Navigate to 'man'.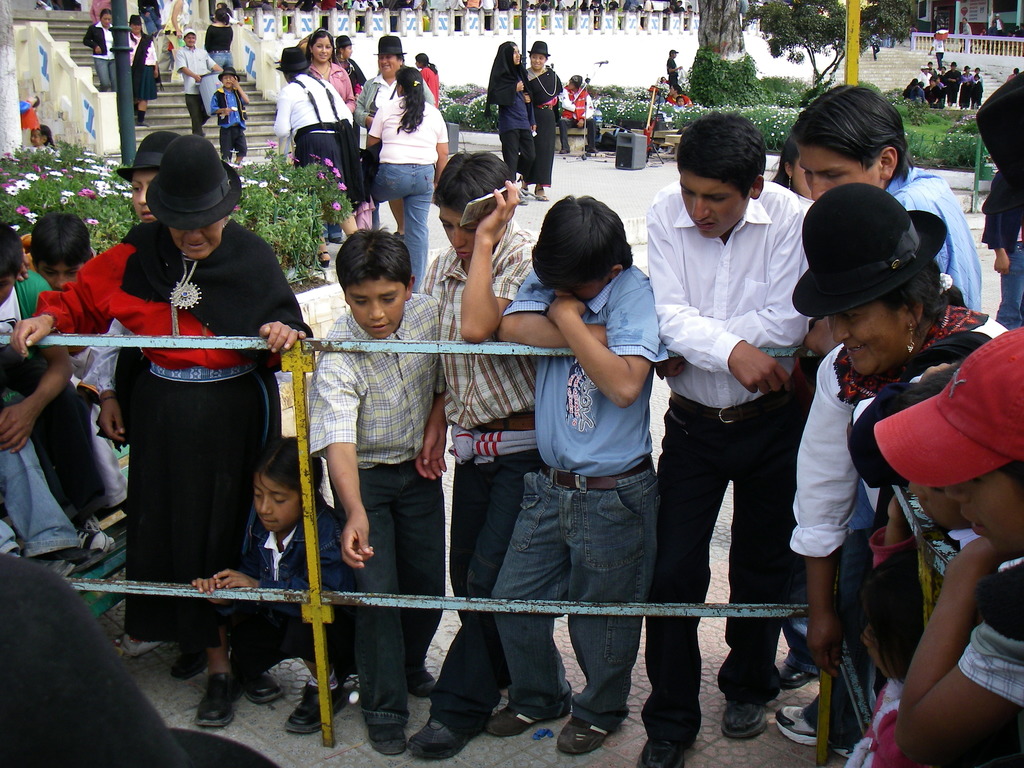
Navigation target: Rect(172, 28, 223, 137).
